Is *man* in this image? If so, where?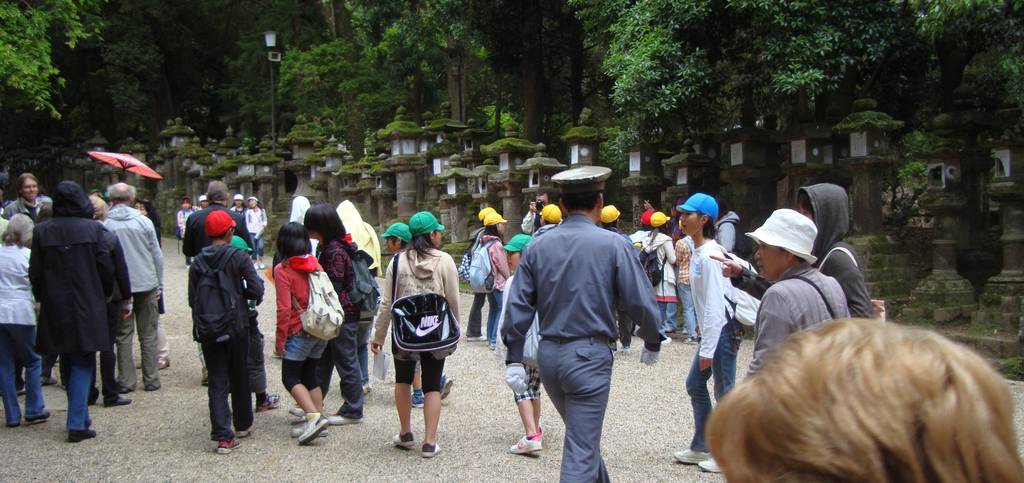
Yes, at {"left": 28, "top": 182, "right": 135, "bottom": 438}.
